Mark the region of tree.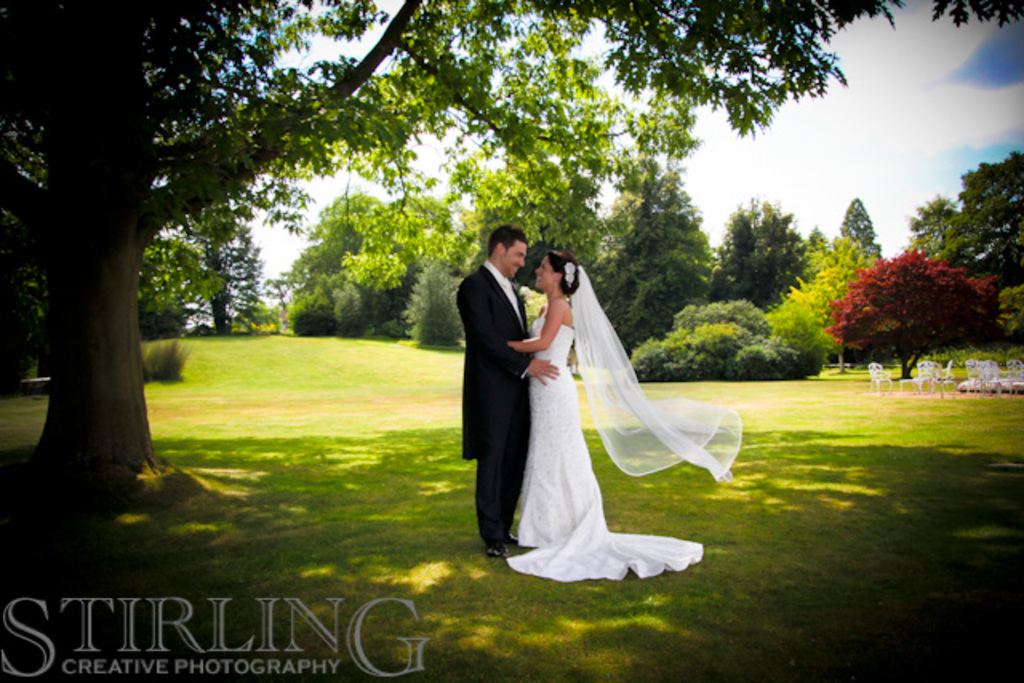
Region: x1=837 y1=194 x2=883 y2=261.
